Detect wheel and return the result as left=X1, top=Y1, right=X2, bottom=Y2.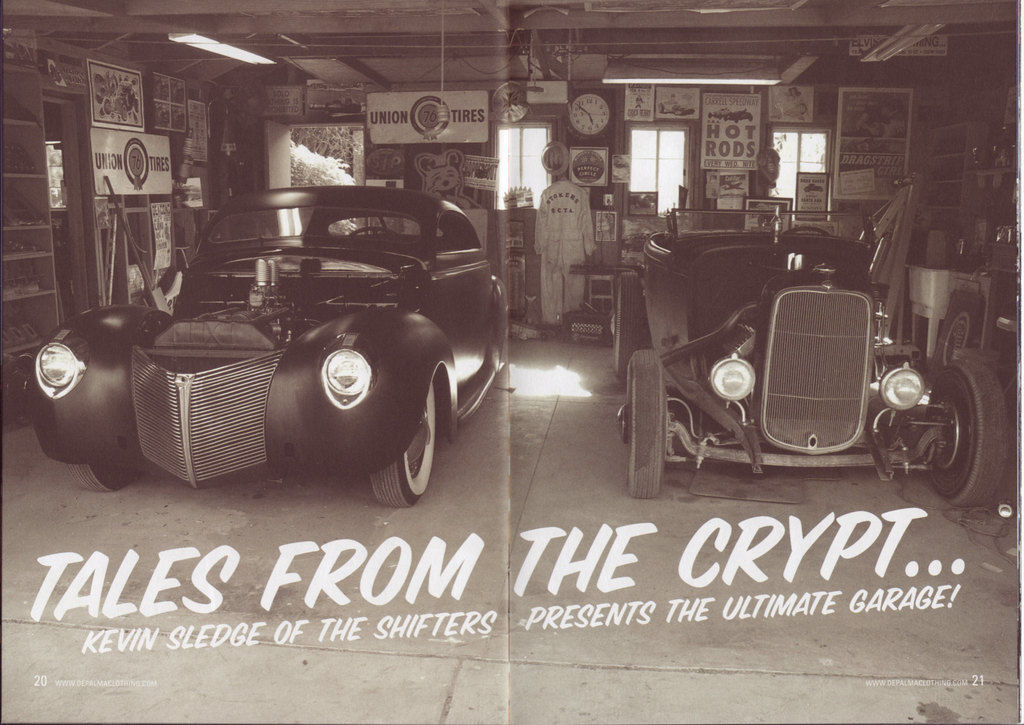
left=945, top=309, right=971, bottom=367.
